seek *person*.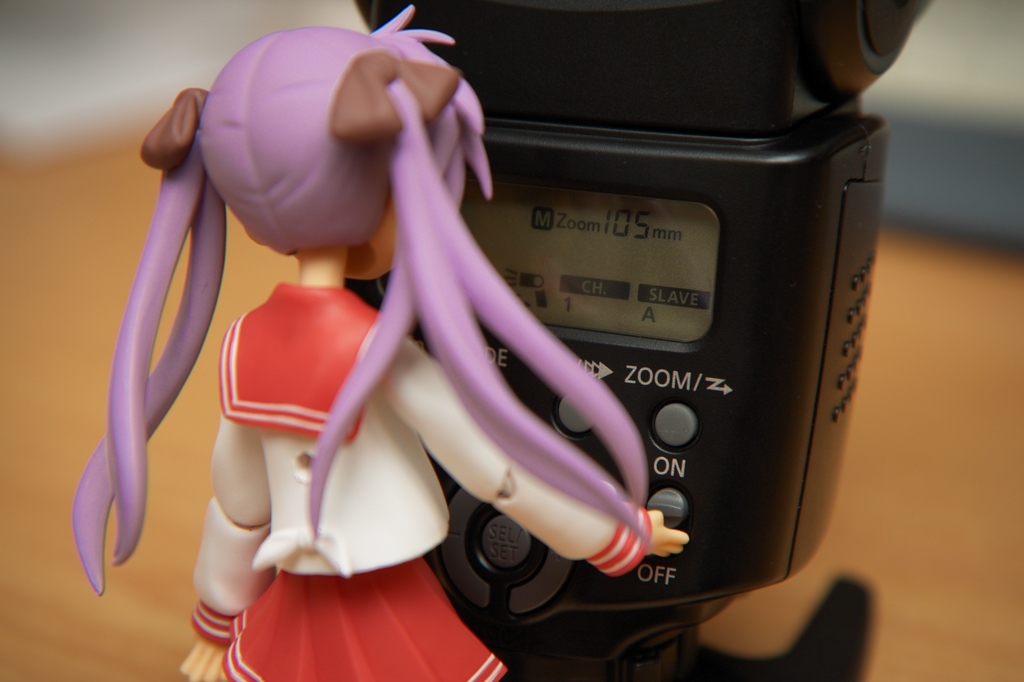
x1=114, y1=5, x2=813, y2=681.
